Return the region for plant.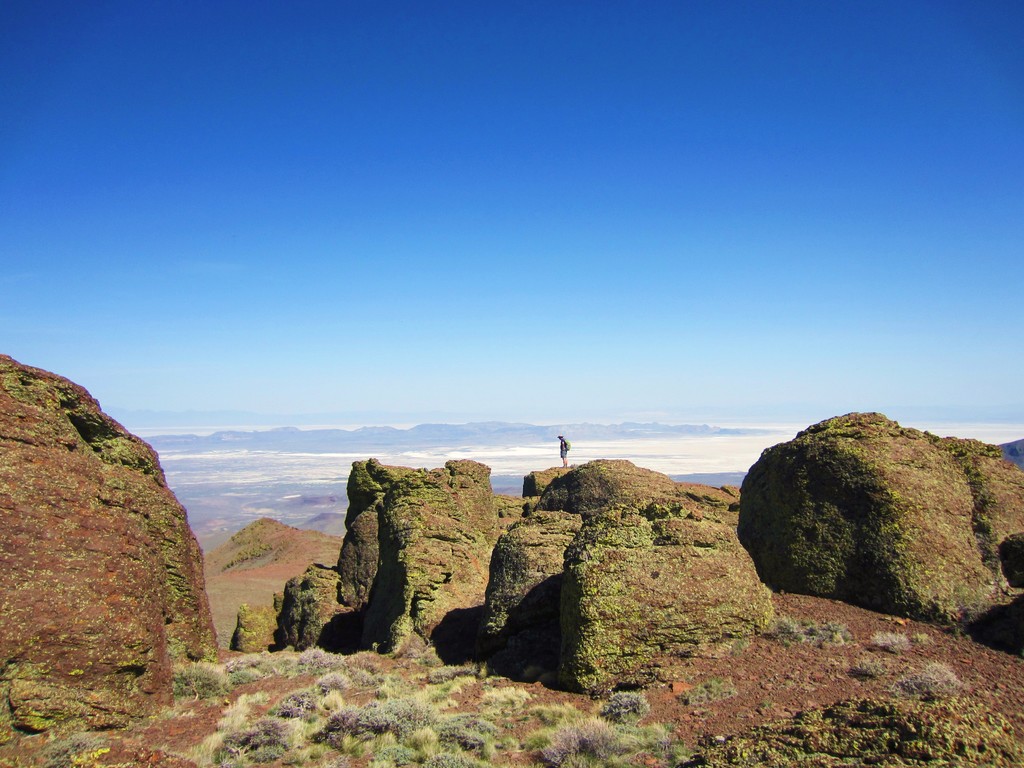
x1=914 y1=631 x2=929 y2=647.
